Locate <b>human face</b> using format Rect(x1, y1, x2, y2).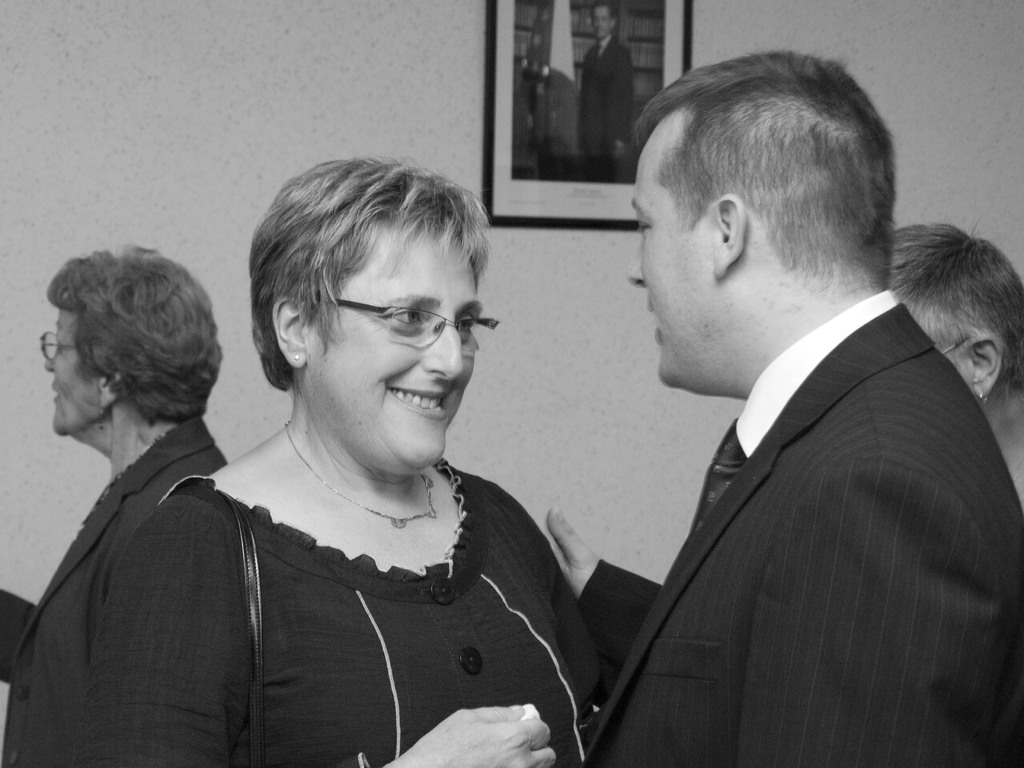
Rect(42, 308, 116, 435).
